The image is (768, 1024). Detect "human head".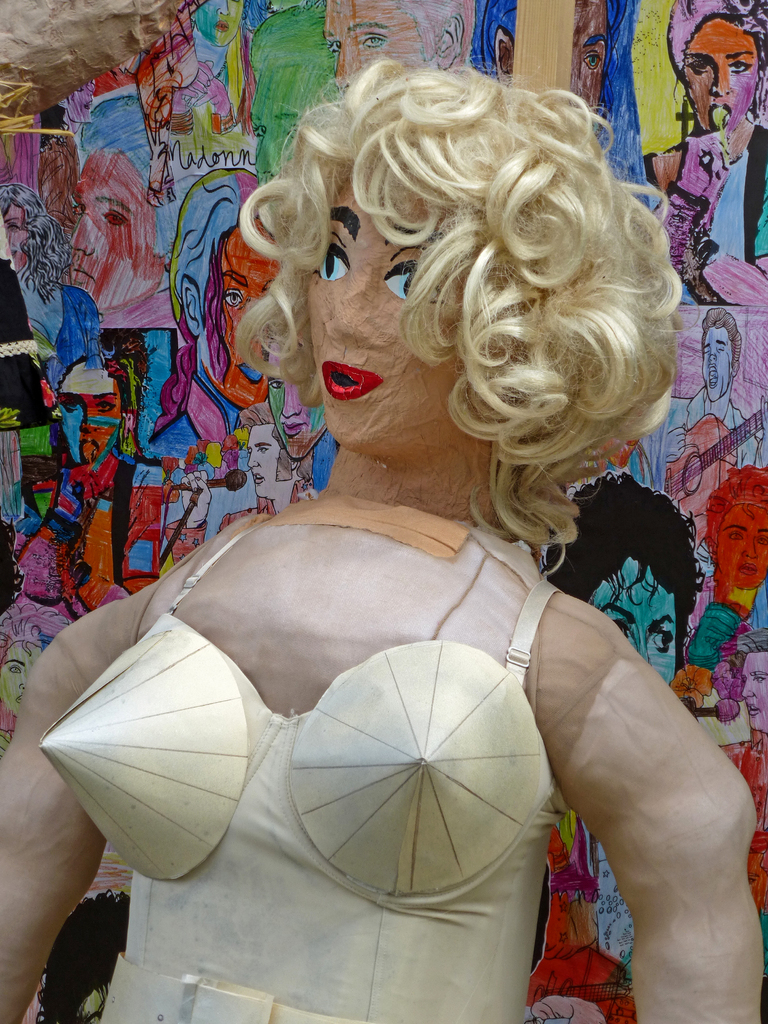
Detection: detection(0, 627, 45, 718).
